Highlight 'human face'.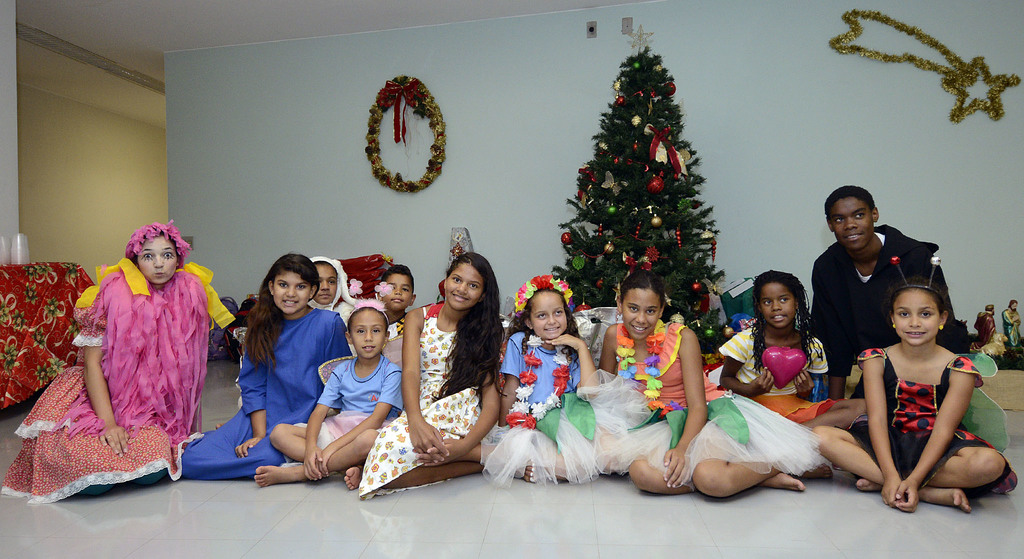
Highlighted region: 760,281,797,329.
